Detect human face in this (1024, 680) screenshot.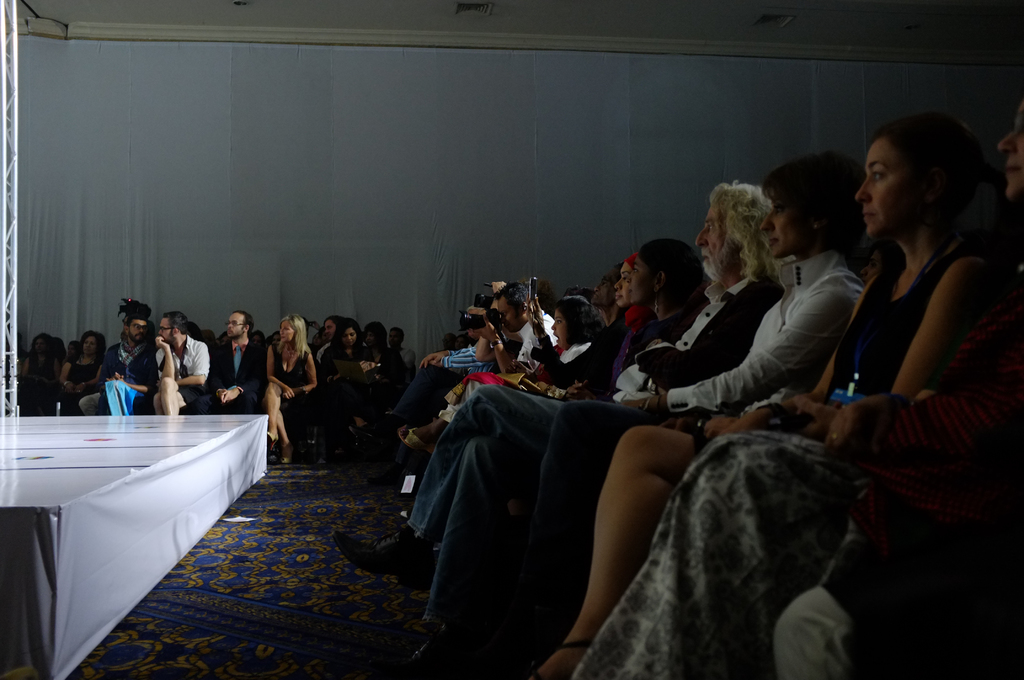
Detection: 614:263:630:306.
